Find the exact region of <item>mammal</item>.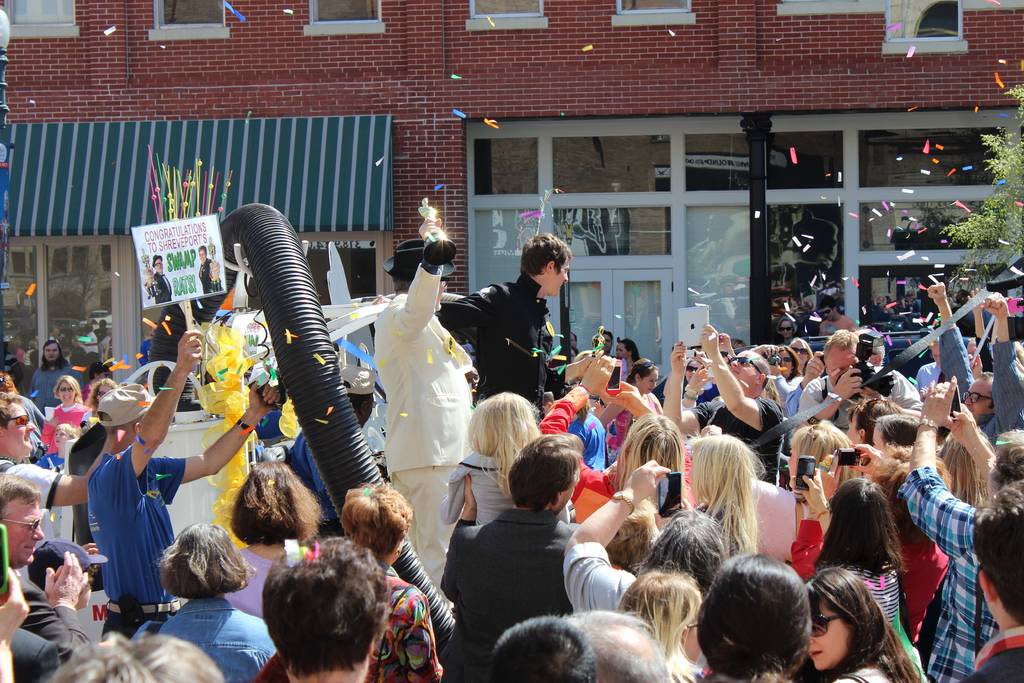
Exact region: crop(489, 614, 595, 682).
